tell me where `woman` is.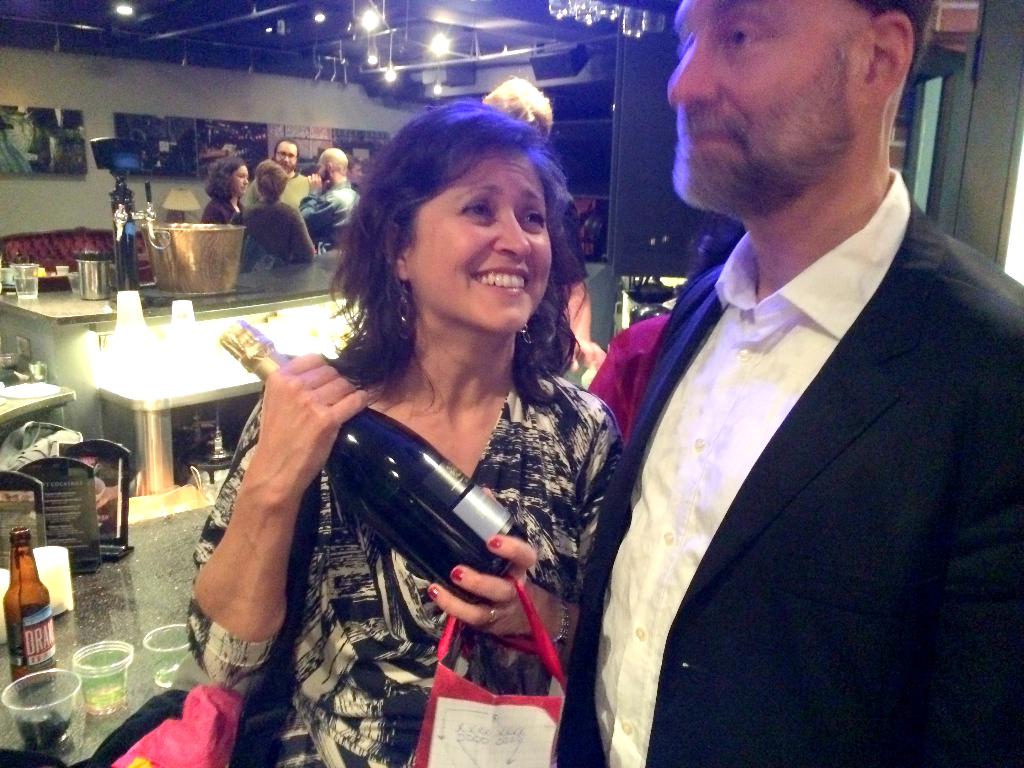
`woman` is at <region>184, 117, 595, 737</region>.
